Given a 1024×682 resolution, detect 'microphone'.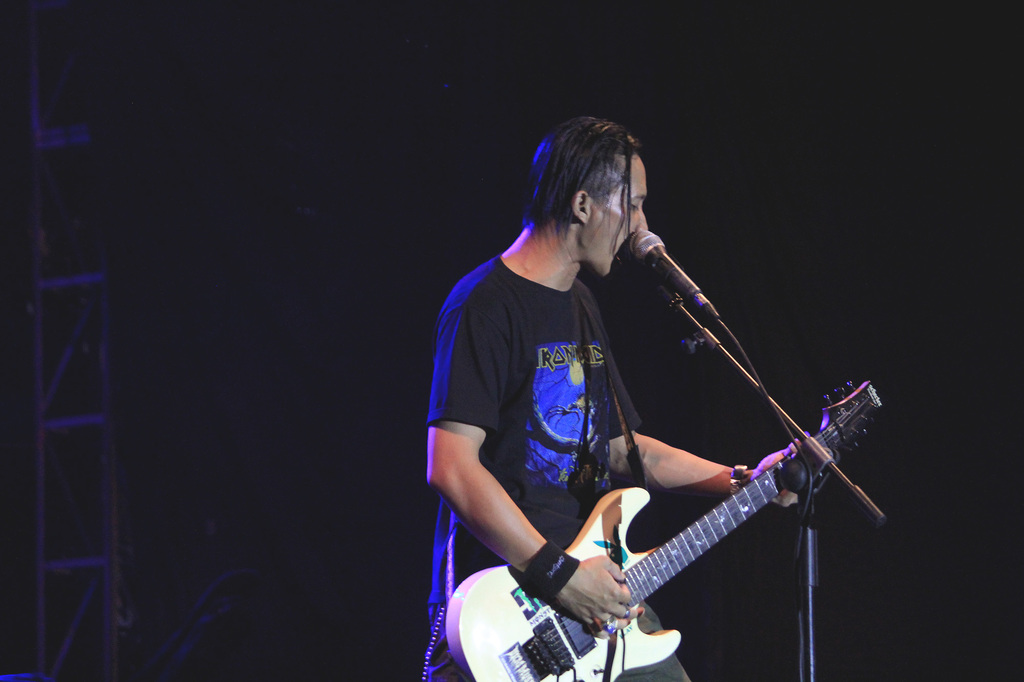
locate(627, 218, 710, 321).
